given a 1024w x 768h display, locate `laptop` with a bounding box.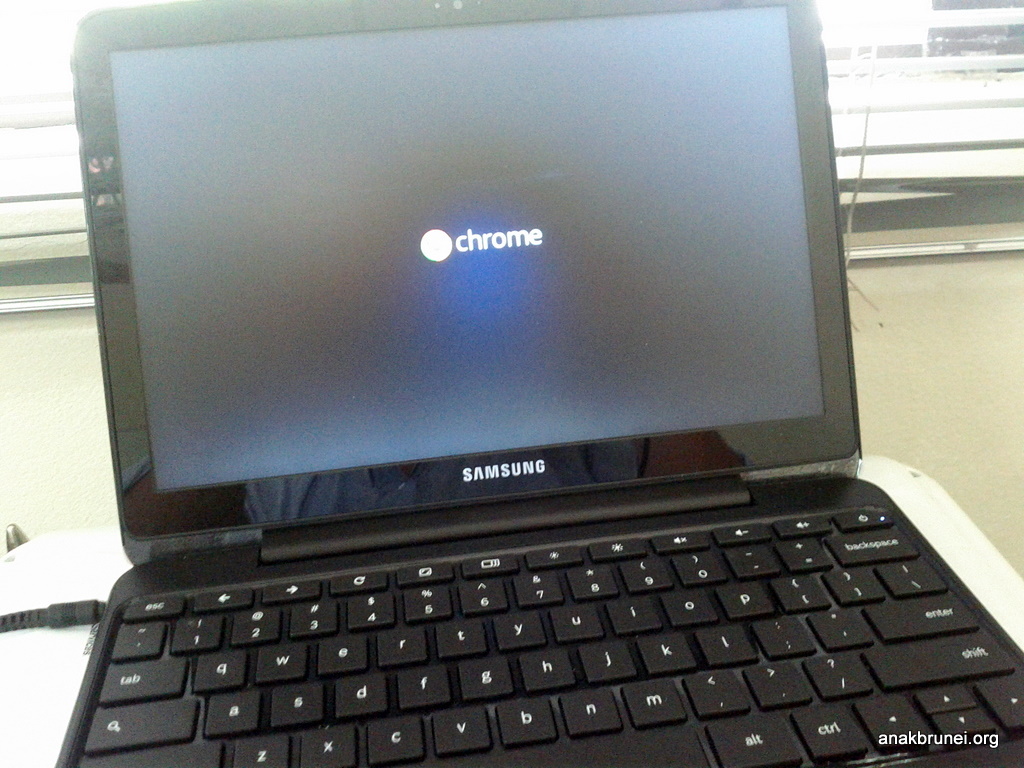
Located: (15,0,1023,767).
